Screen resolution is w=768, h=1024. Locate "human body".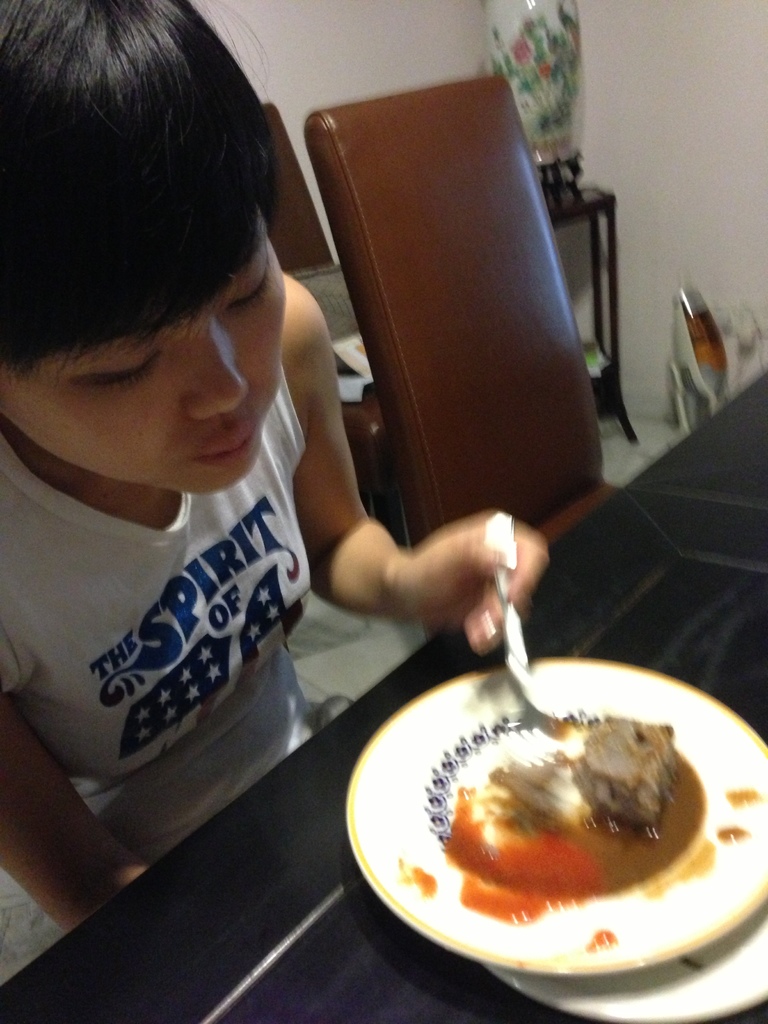
rect(0, 0, 547, 931).
